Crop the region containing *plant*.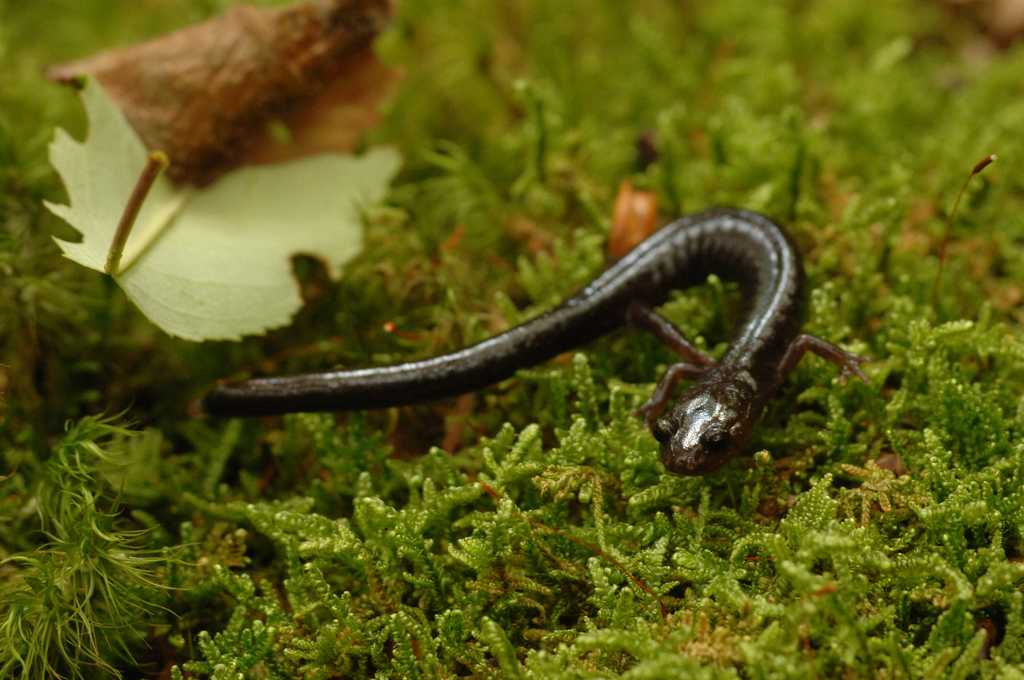
Crop region: <region>16, 250, 250, 664</region>.
